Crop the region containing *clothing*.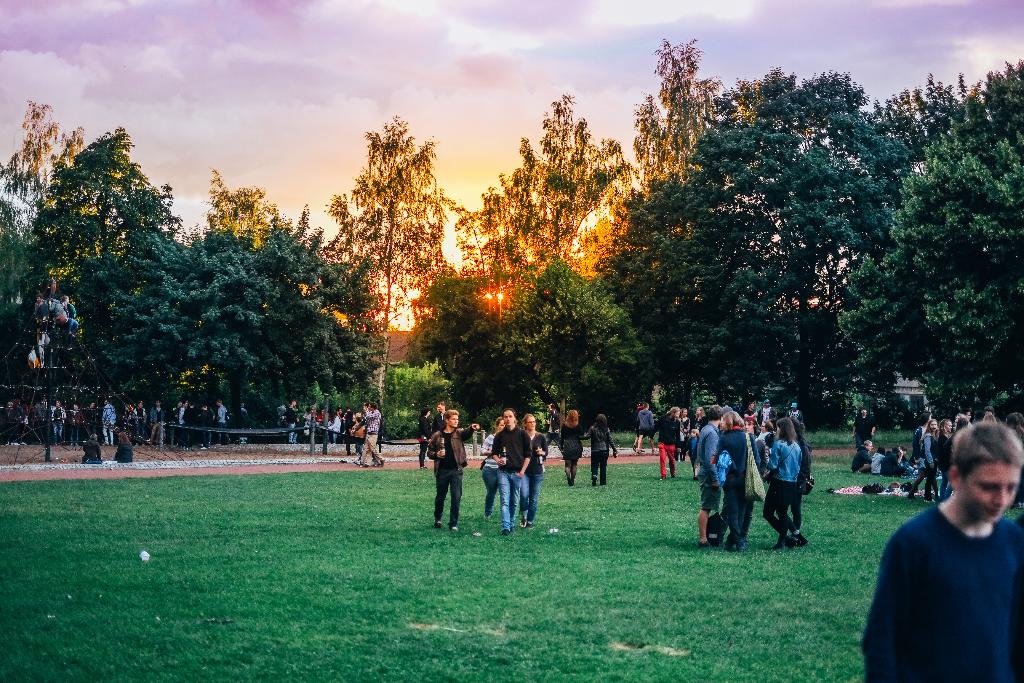
Crop region: [868, 451, 882, 471].
